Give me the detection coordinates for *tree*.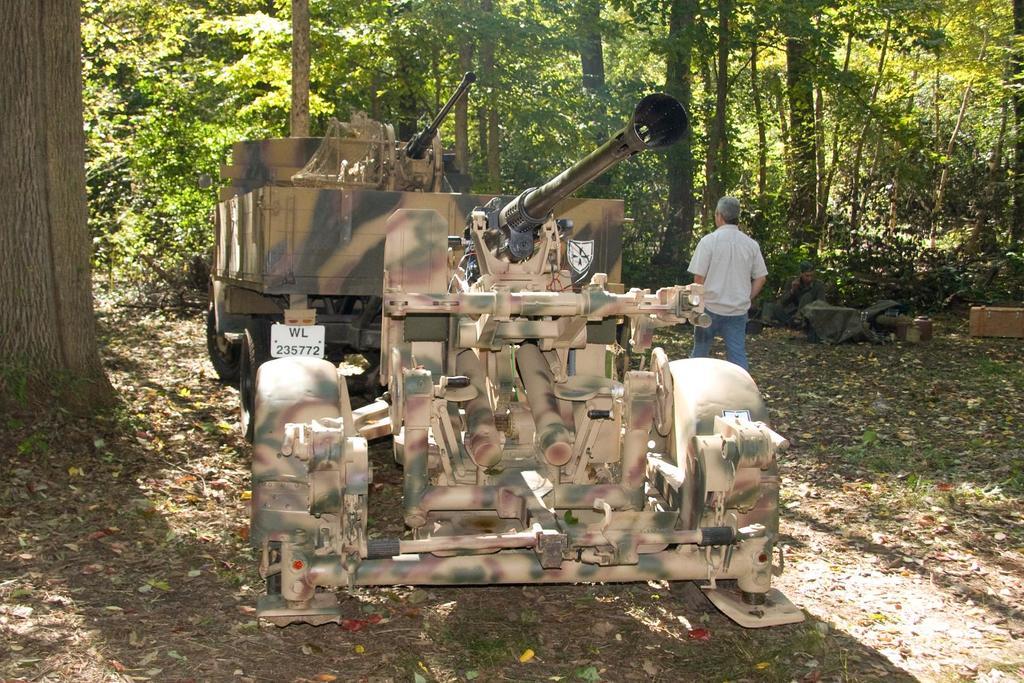
(x1=0, y1=0, x2=126, y2=419).
